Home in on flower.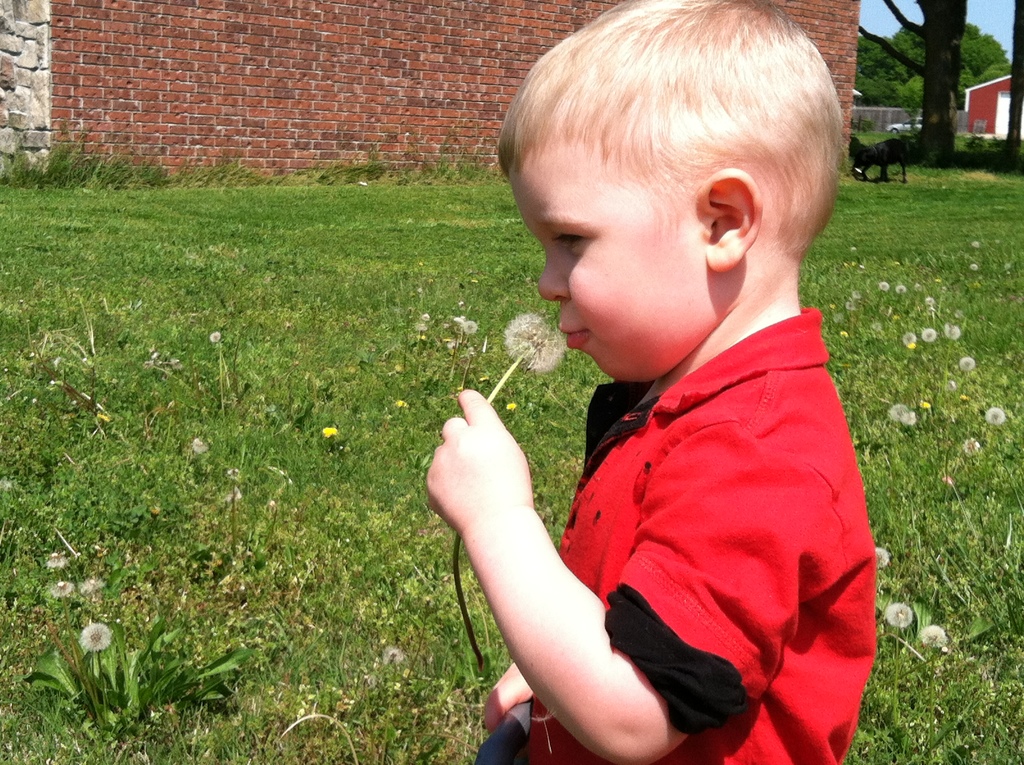
Homed in at [983,403,1007,427].
